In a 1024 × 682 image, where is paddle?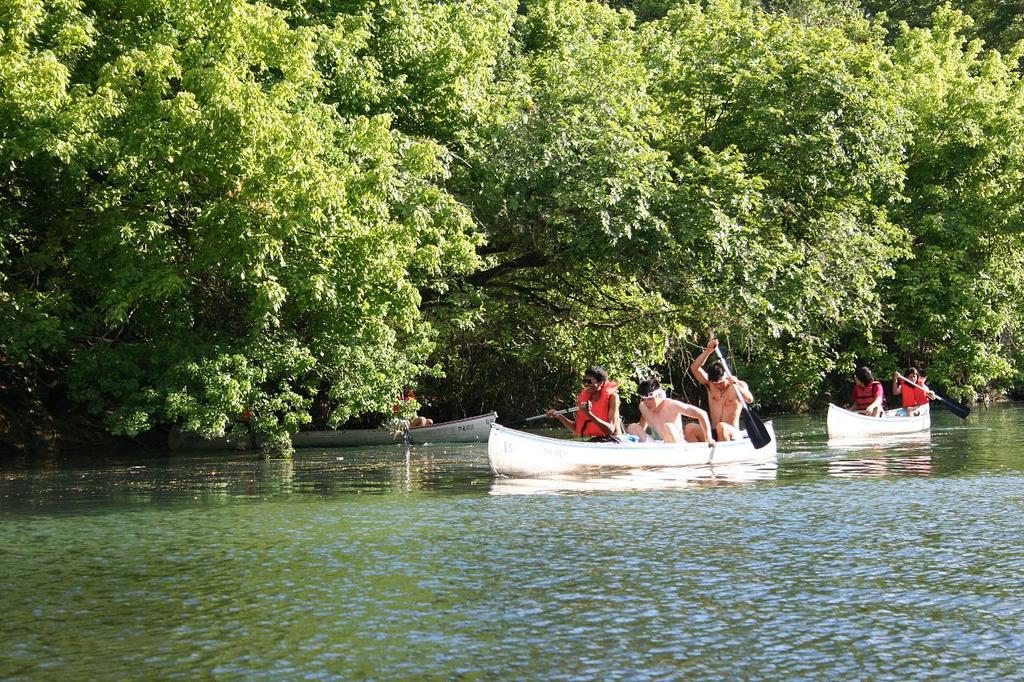
bbox=[521, 378, 638, 420].
